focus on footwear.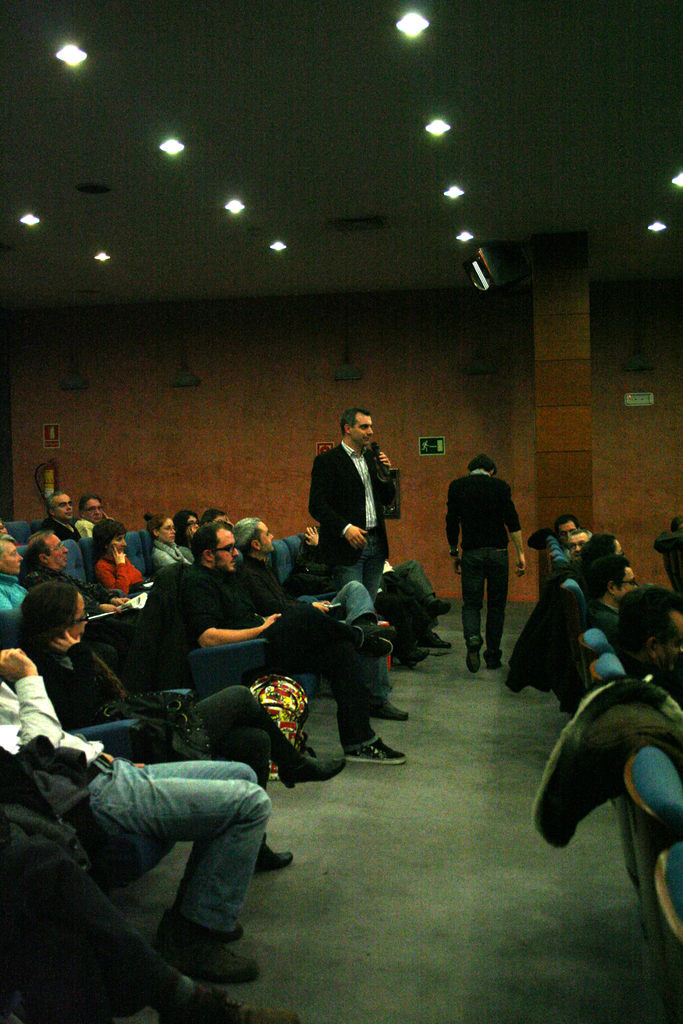
Focused at <box>260,835,300,876</box>.
